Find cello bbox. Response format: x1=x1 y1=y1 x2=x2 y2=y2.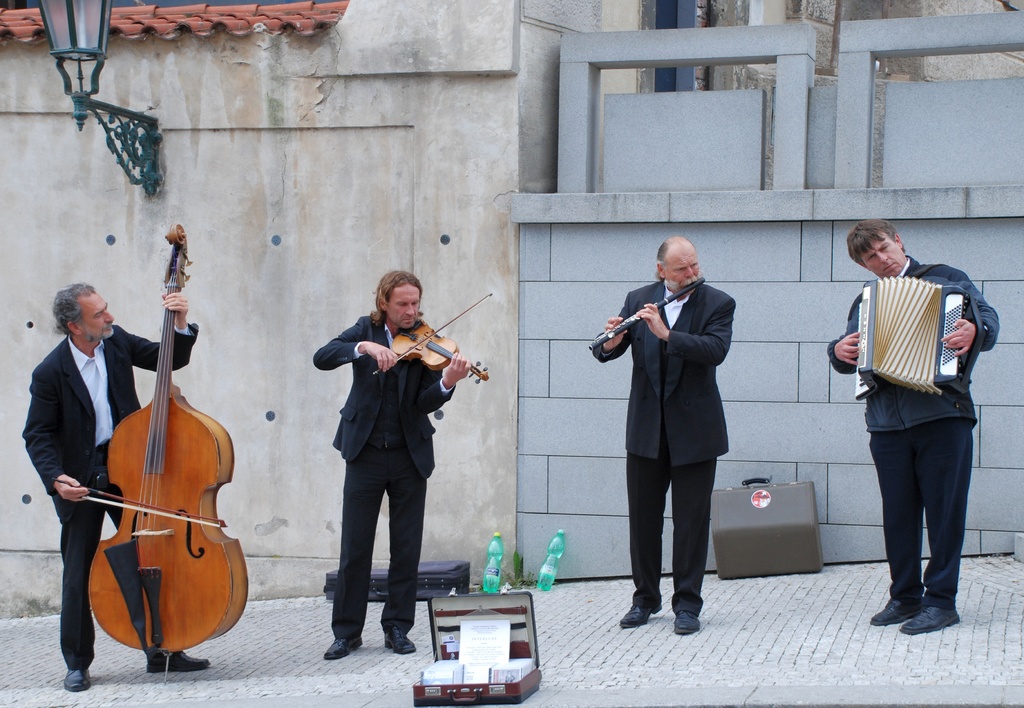
x1=372 y1=289 x2=495 y2=389.
